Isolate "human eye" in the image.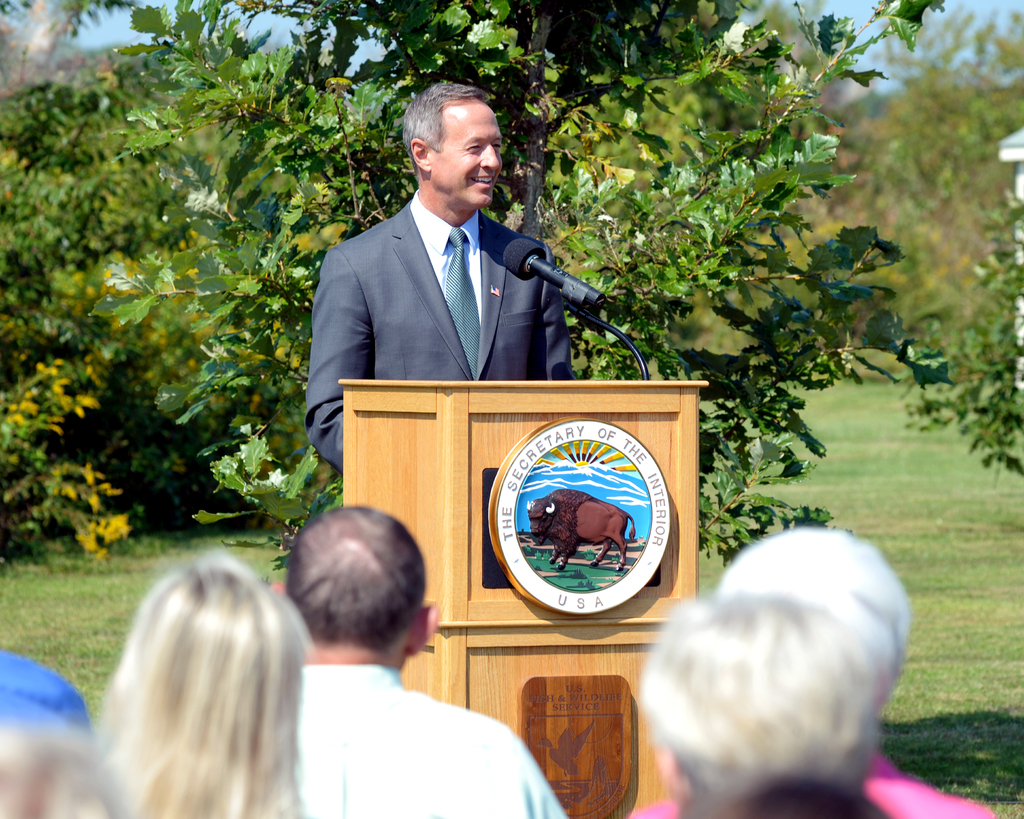
Isolated region: <region>458, 138, 483, 154</region>.
